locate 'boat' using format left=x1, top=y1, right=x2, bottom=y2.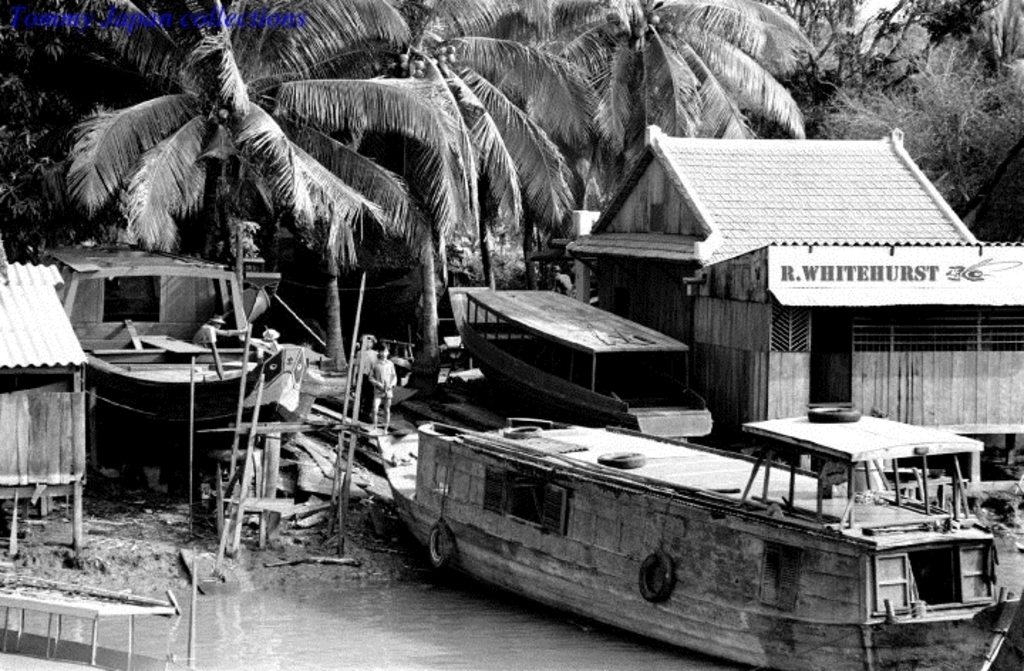
left=444, top=284, right=710, bottom=441.
